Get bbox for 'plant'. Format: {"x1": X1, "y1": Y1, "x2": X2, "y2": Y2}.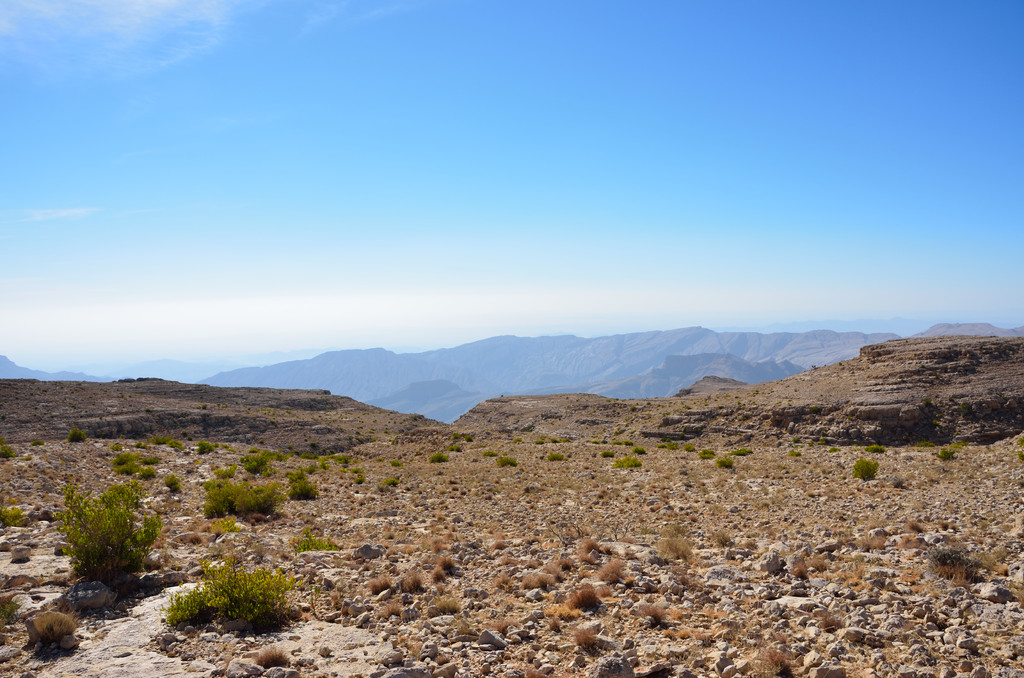
{"x1": 929, "y1": 414, "x2": 945, "y2": 428}.
